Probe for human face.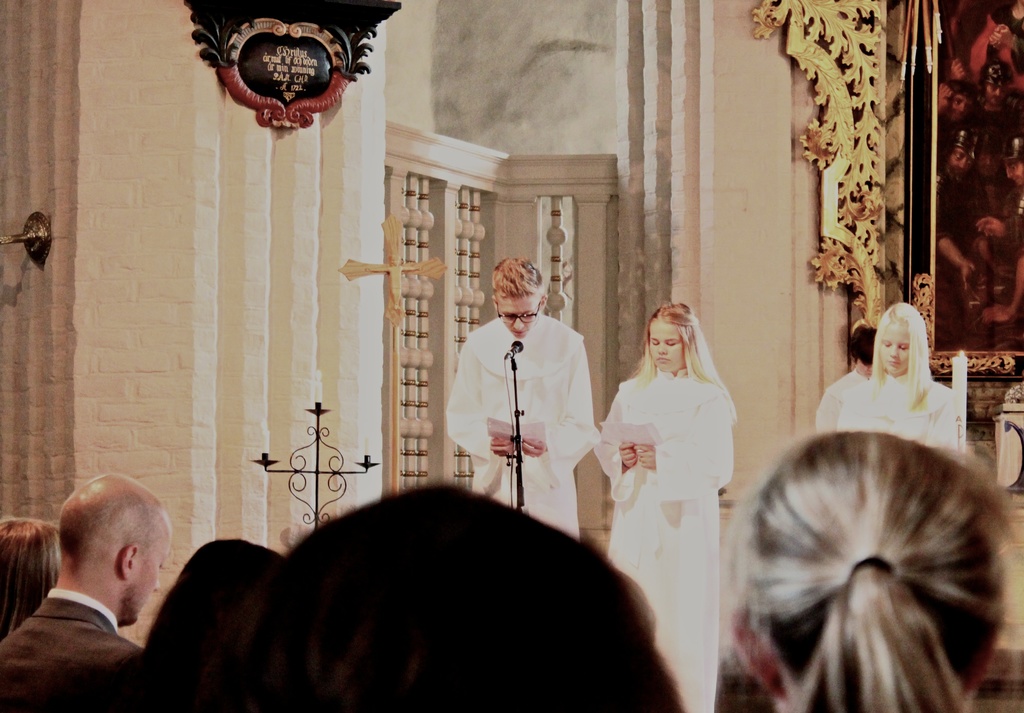
Probe result: 497,295,539,341.
